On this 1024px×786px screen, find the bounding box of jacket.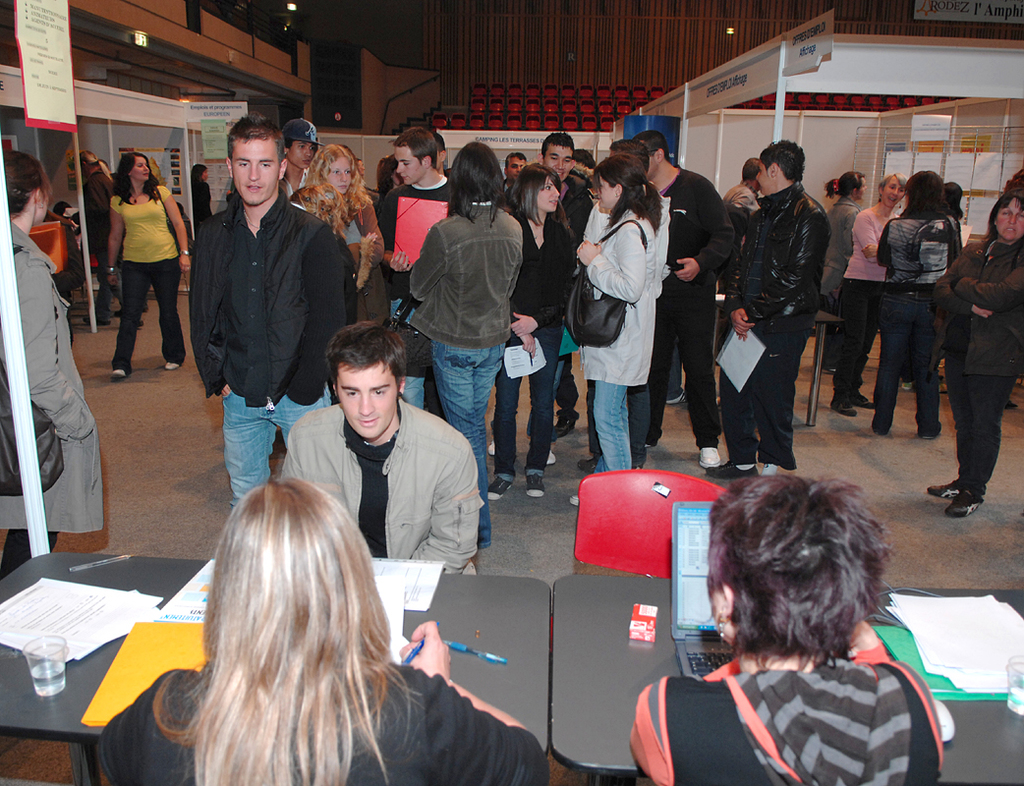
Bounding box: x1=268 y1=395 x2=488 y2=576.
